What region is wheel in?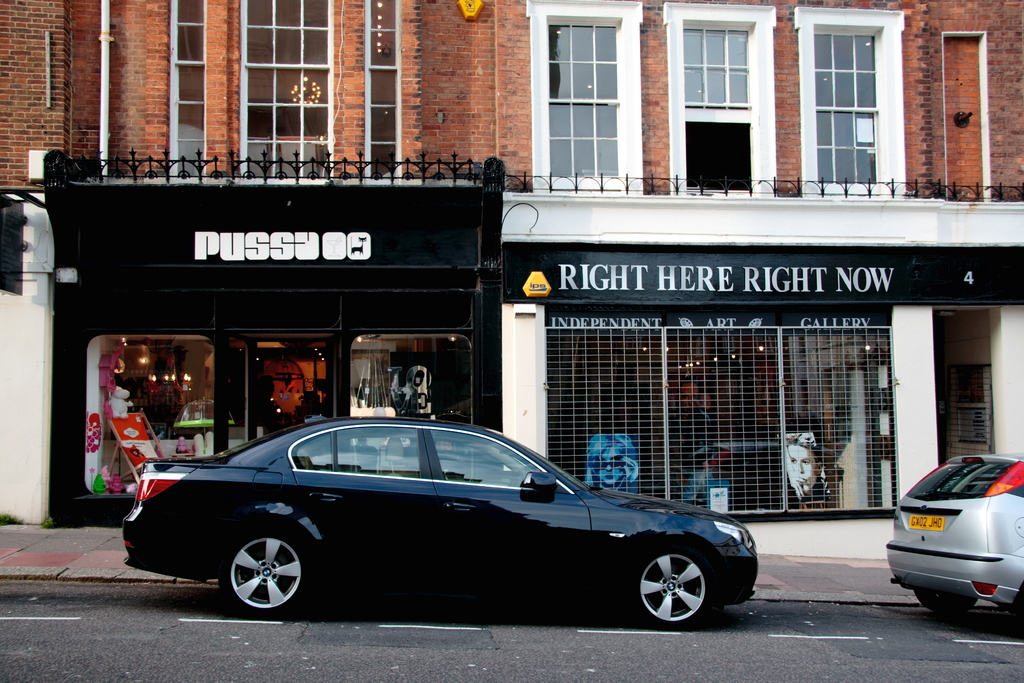
detection(1010, 593, 1023, 638).
